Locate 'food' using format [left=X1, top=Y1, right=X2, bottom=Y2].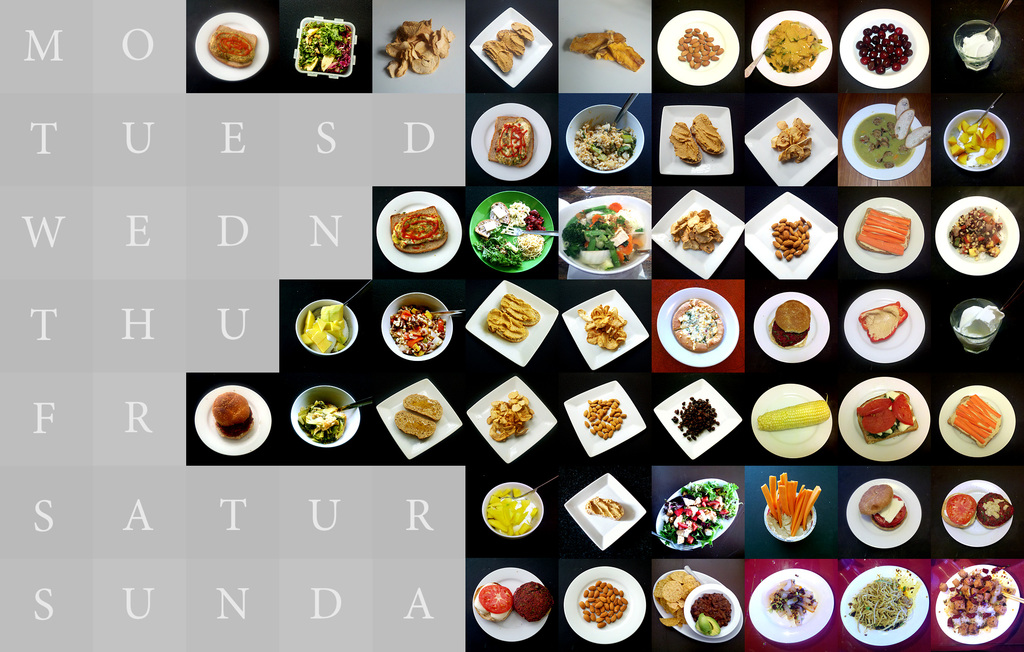
[left=961, top=26, right=998, bottom=66].
